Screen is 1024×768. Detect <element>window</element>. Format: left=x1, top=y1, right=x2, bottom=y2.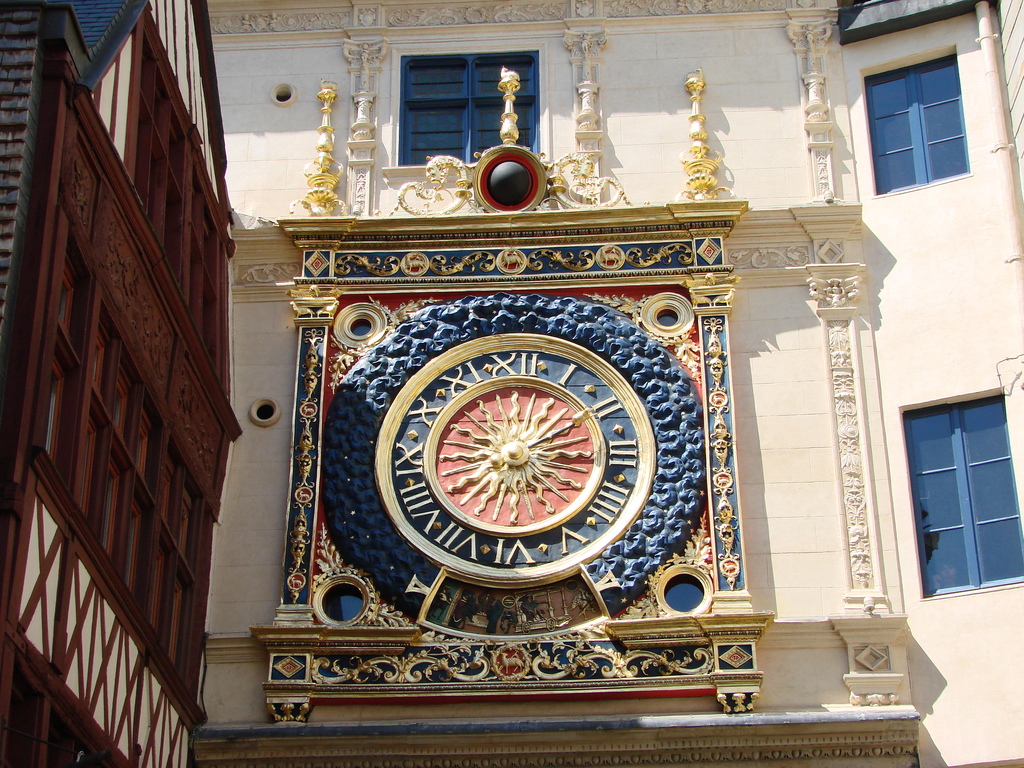
left=168, top=577, right=182, bottom=663.
